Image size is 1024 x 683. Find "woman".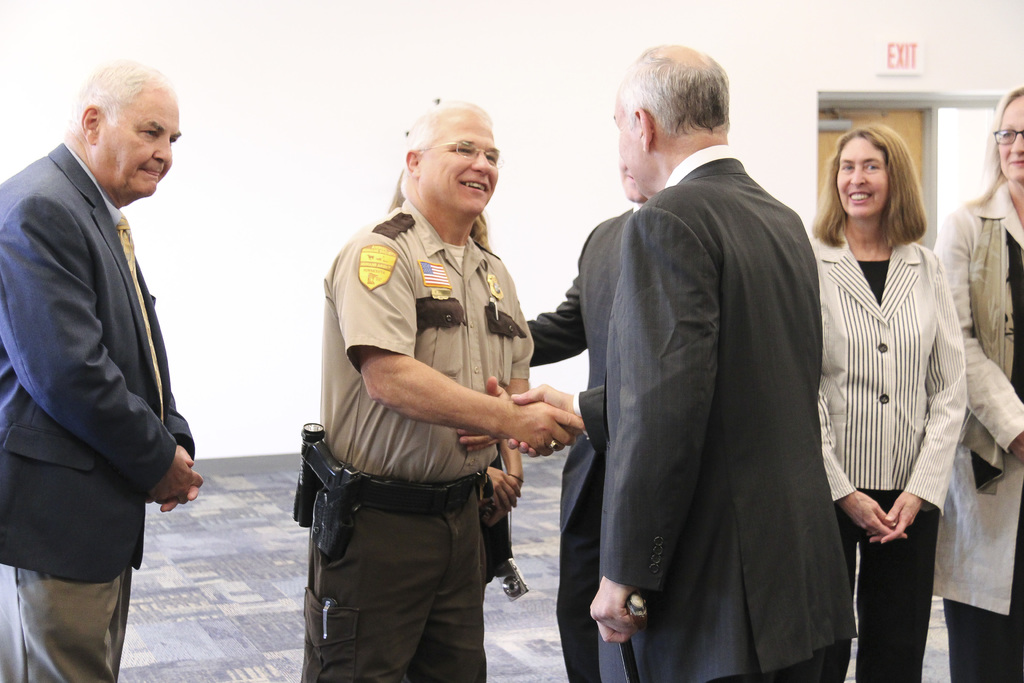
[934,85,1023,682].
